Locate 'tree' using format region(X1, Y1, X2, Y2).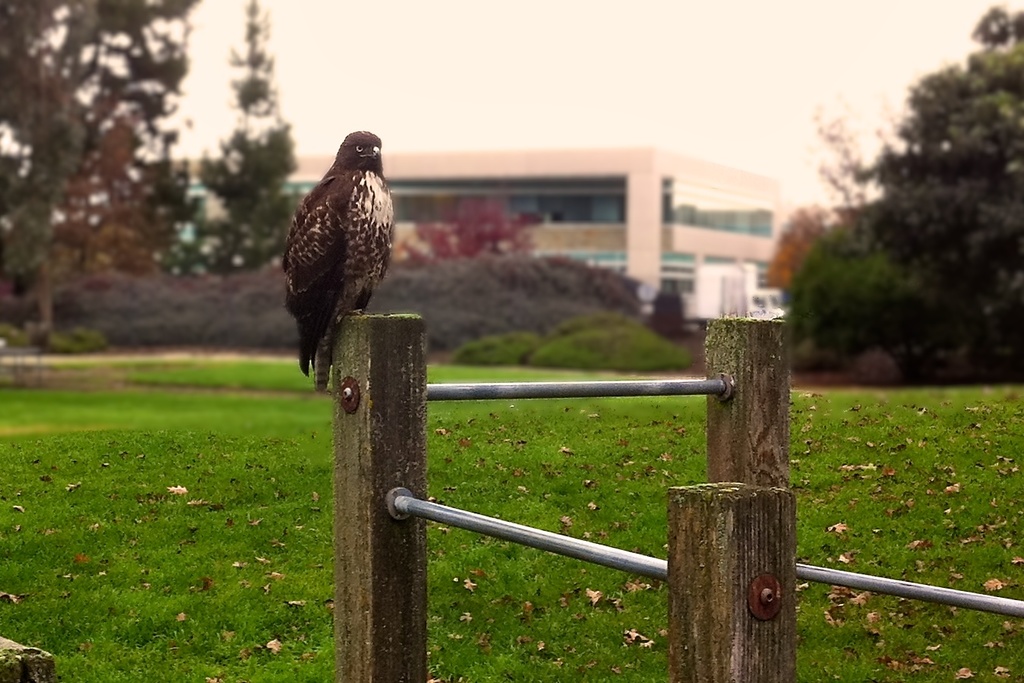
region(0, 0, 203, 337).
